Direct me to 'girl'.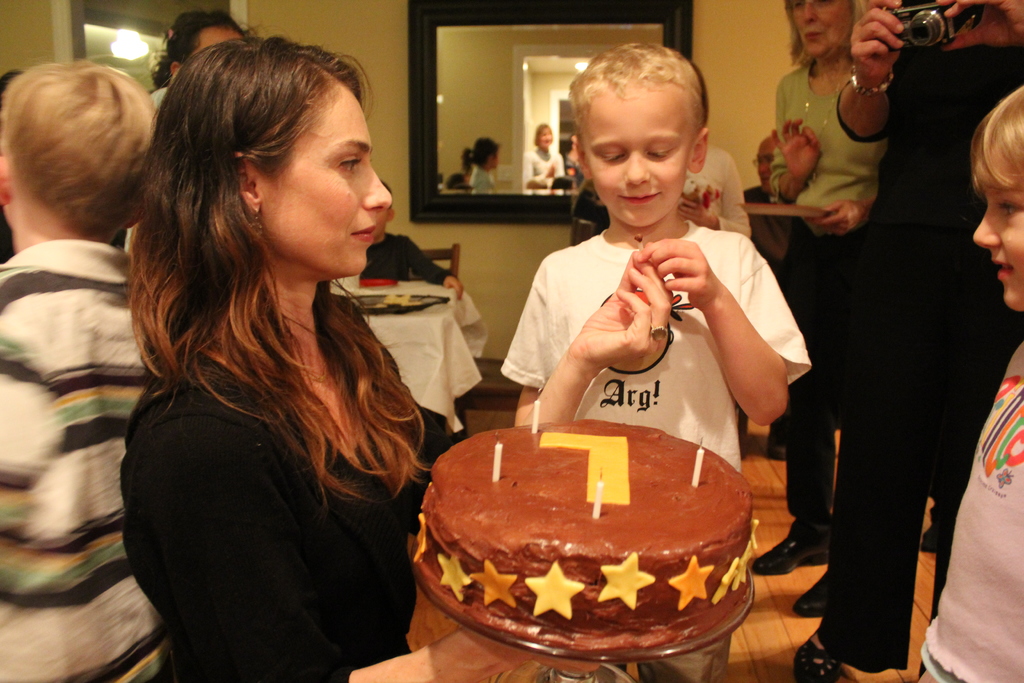
Direction: {"x1": 131, "y1": 35, "x2": 594, "y2": 682}.
